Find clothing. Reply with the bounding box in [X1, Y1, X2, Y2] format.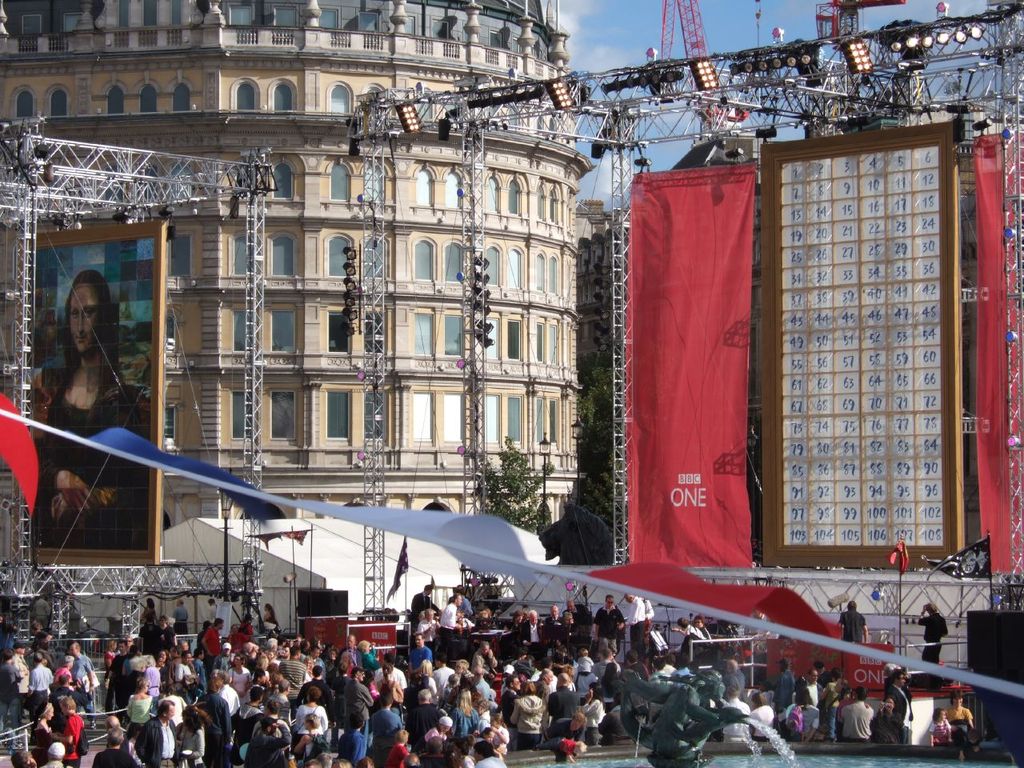
[335, 725, 374, 764].
